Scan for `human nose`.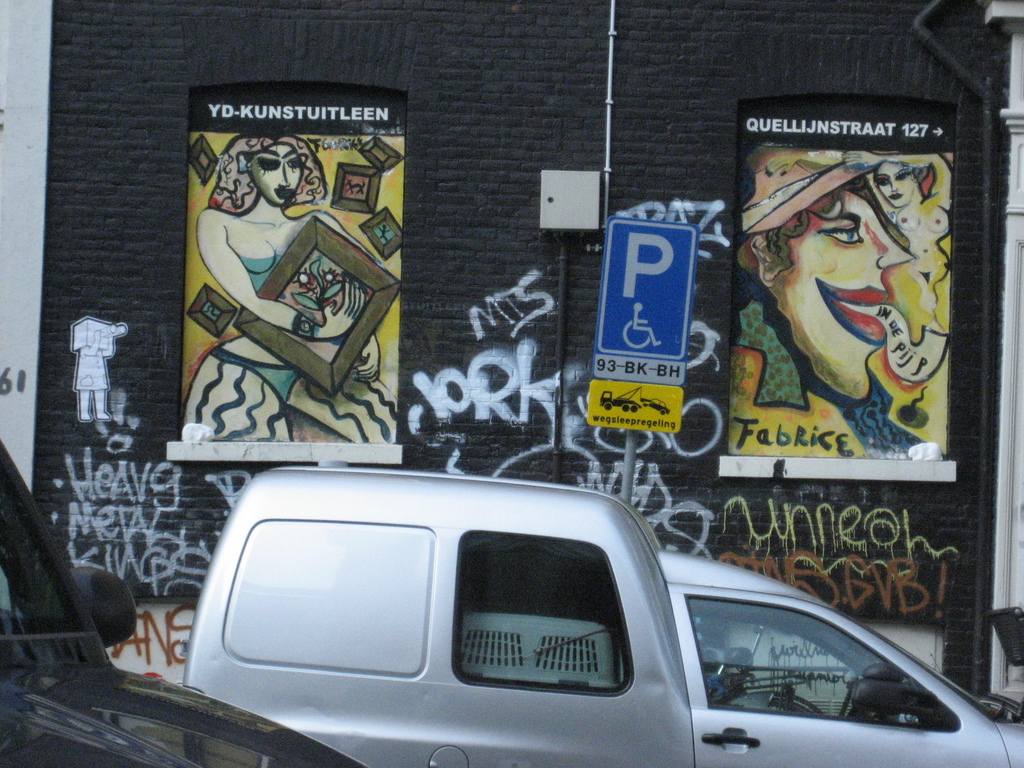
Scan result: rect(871, 209, 913, 267).
